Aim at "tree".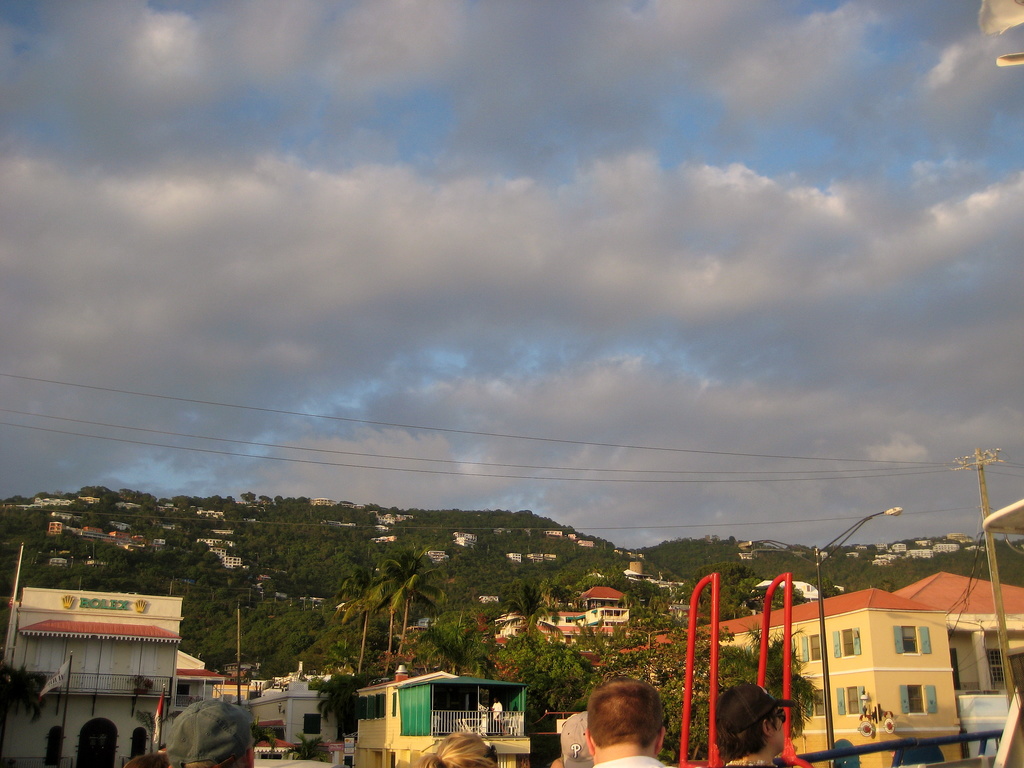
Aimed at [487,568,568,642].
